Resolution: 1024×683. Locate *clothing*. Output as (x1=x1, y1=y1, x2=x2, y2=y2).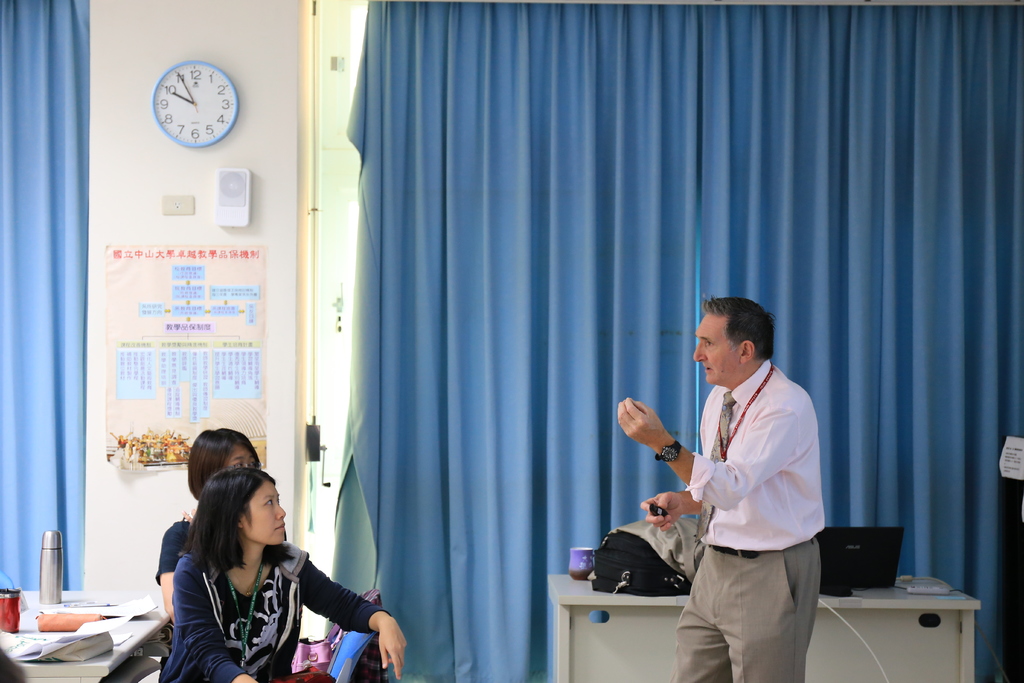
(x1=168, y1=557, x2=390, y2=682).
